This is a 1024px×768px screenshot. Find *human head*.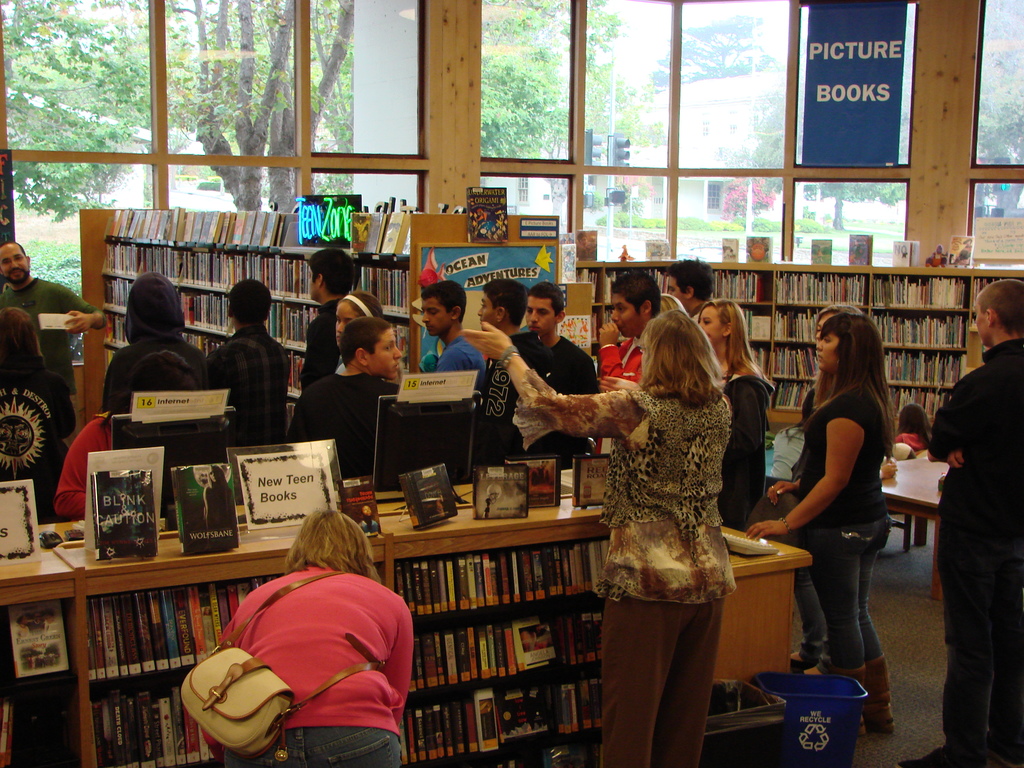
Bounding box: detection(641, 310, 722, 400).
